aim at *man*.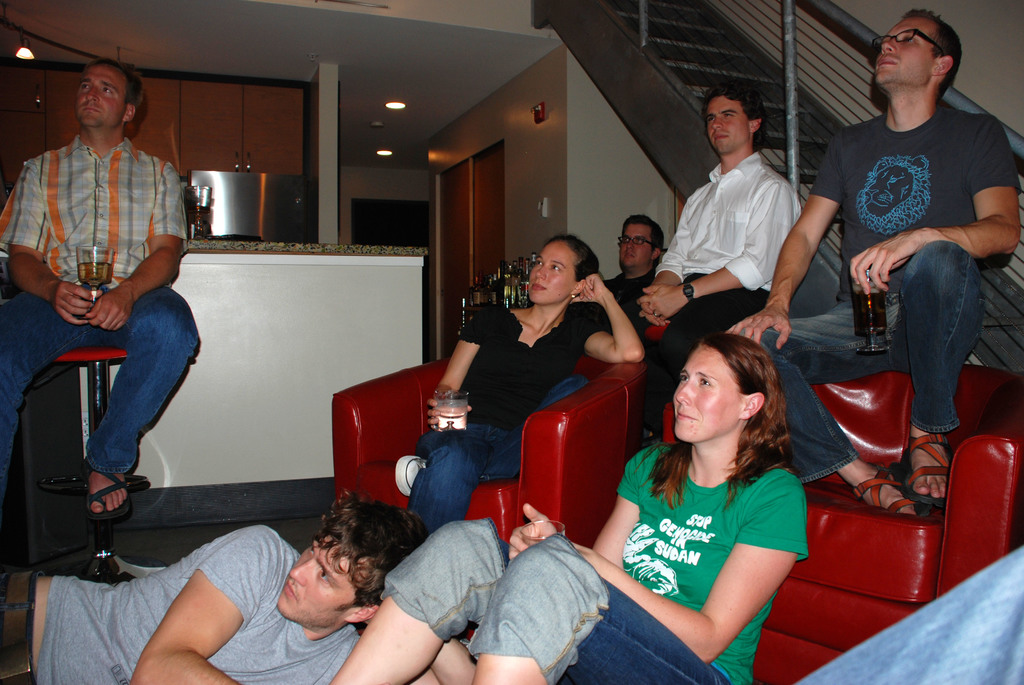
Aimed at 596:87:830:453.
